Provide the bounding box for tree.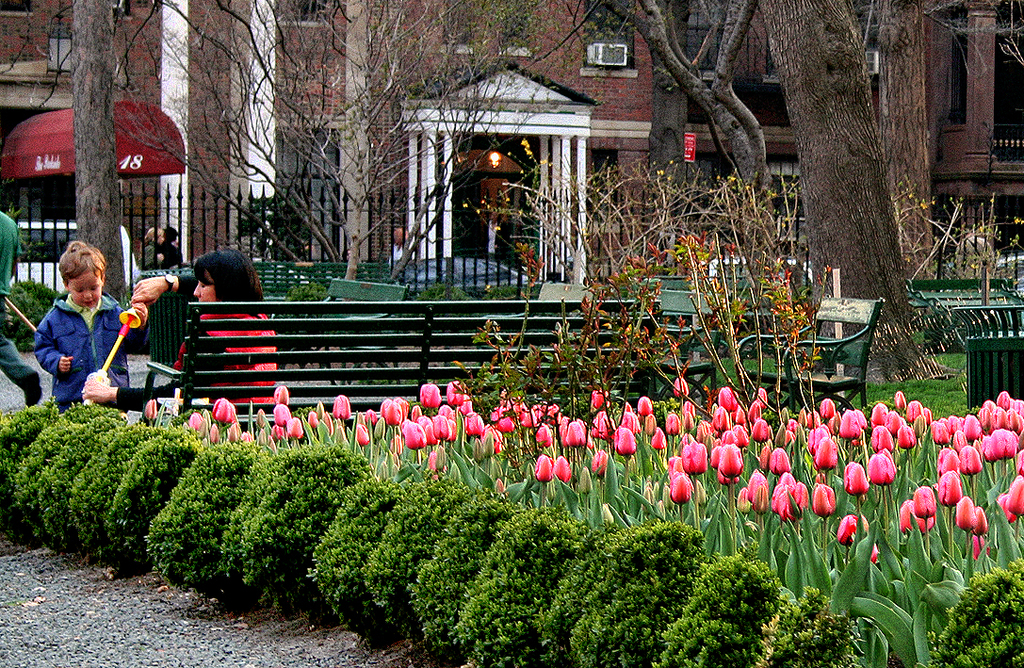
[x1=757, y1=0, x2=1007, y2=279].
